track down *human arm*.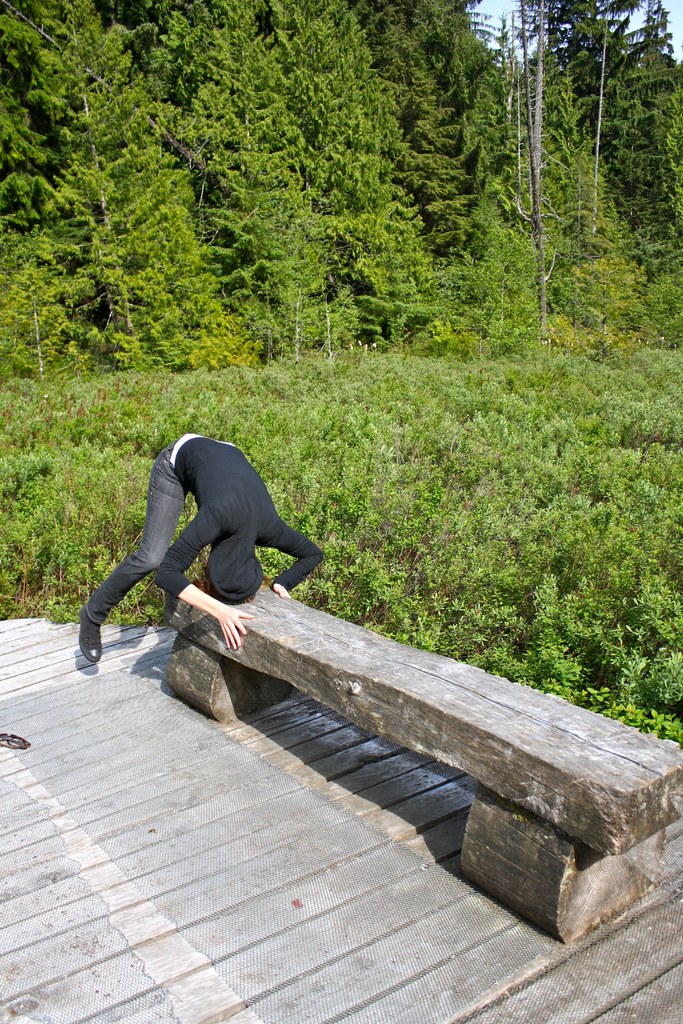
Tracked to rect(155, 506, 252, 647).
